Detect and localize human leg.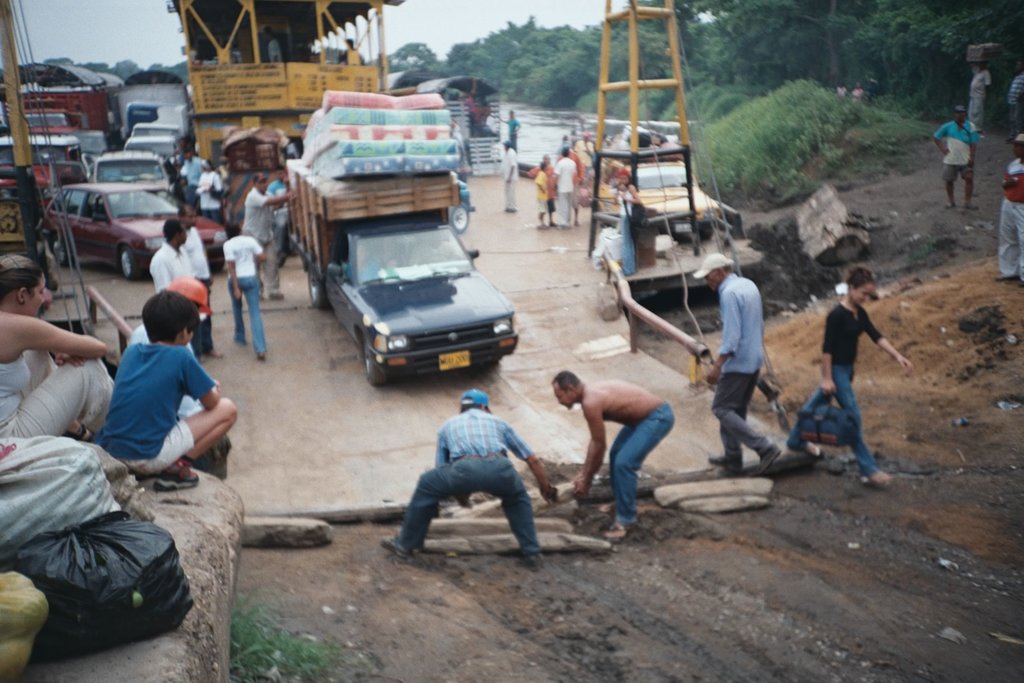
Localized at bbox(149, 394, 239, 497).
